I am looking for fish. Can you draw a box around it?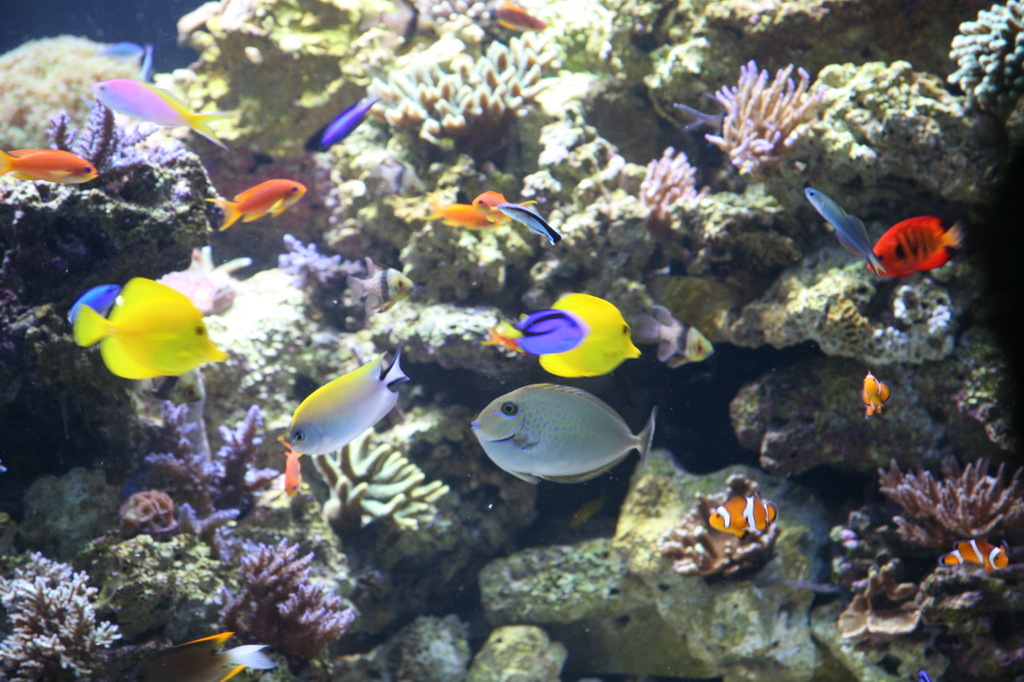
Sure, the bounding box is 485:287:638:381.
